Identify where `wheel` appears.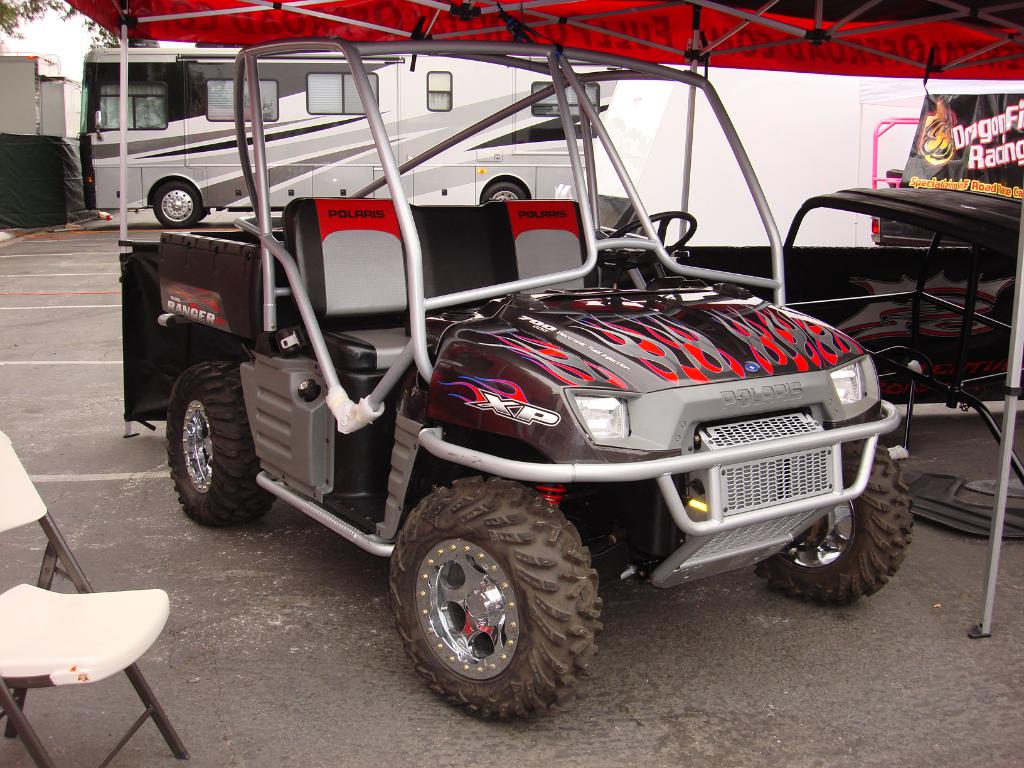
Appears at 165:362:273:532.
